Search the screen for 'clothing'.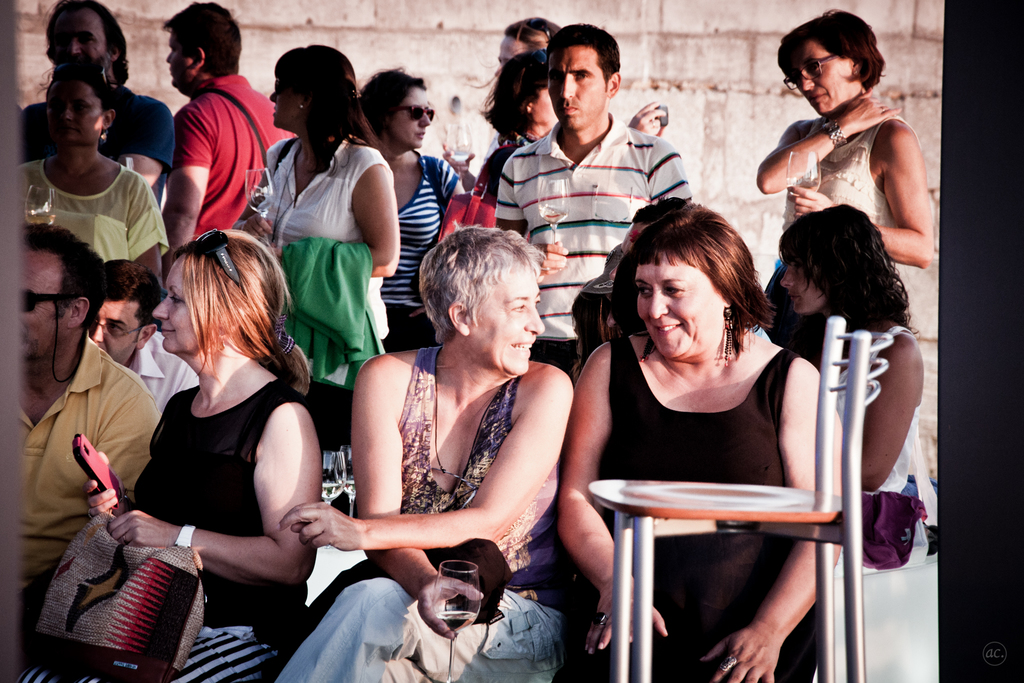
Found at [124, 329, 202, 415].
